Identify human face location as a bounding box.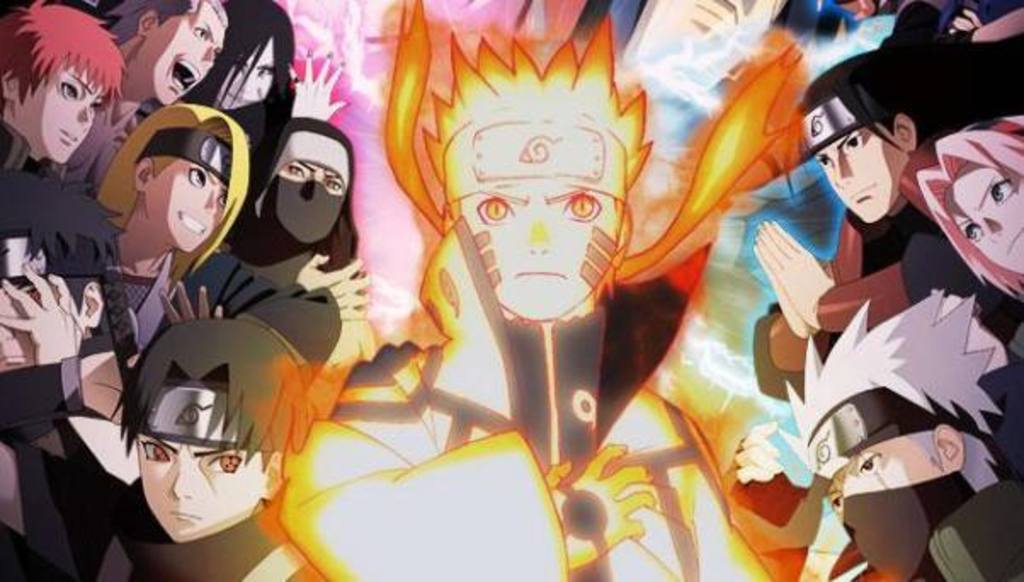
[left=128, top=7, right=231, bottom=104].
